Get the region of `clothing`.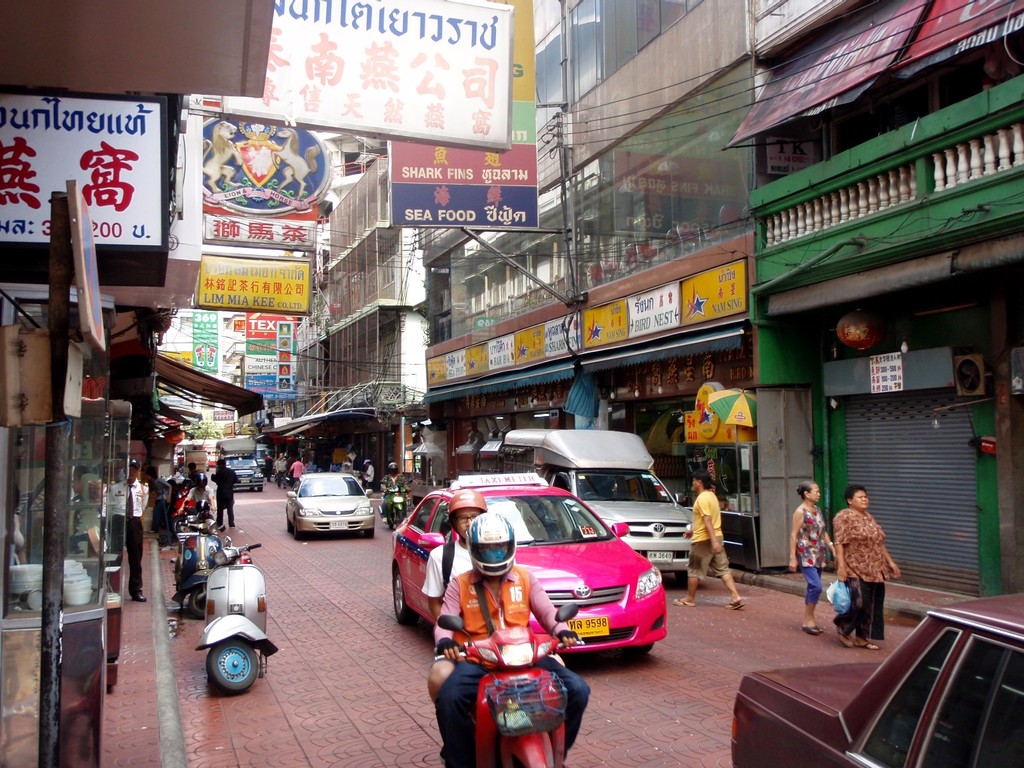
791/498/832/599.
